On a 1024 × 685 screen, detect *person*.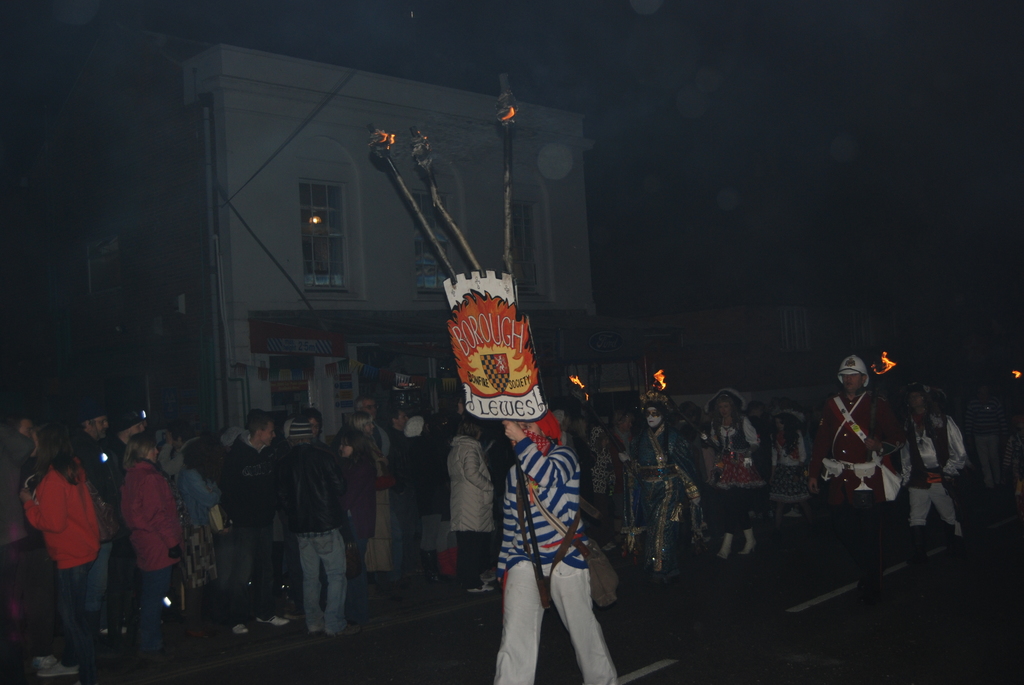
<region>3, 418, 83, 684</region>.
